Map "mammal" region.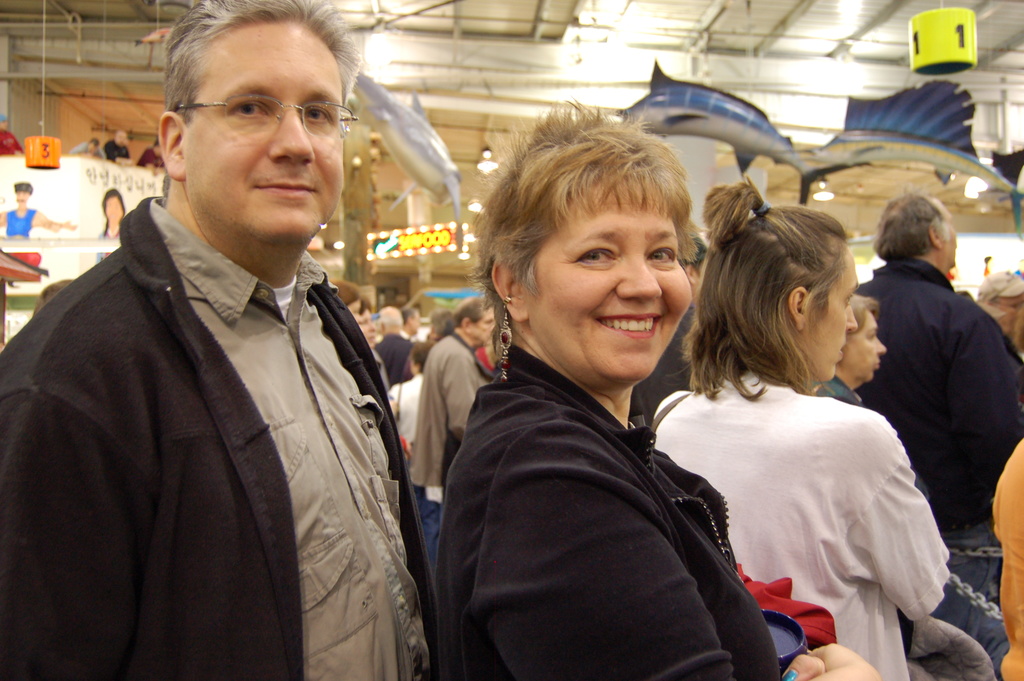
Mapped to 650/199/985/680.
